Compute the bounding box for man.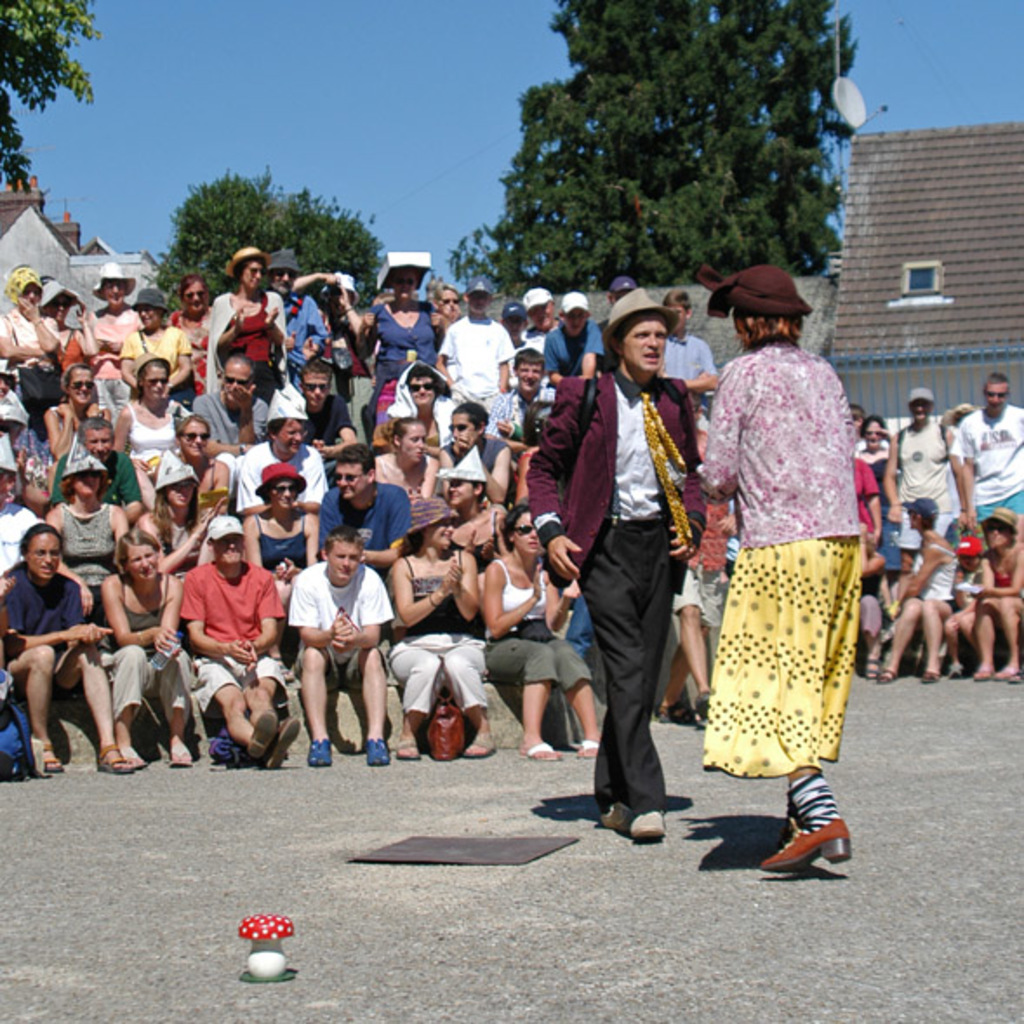
193/351/268/454.
